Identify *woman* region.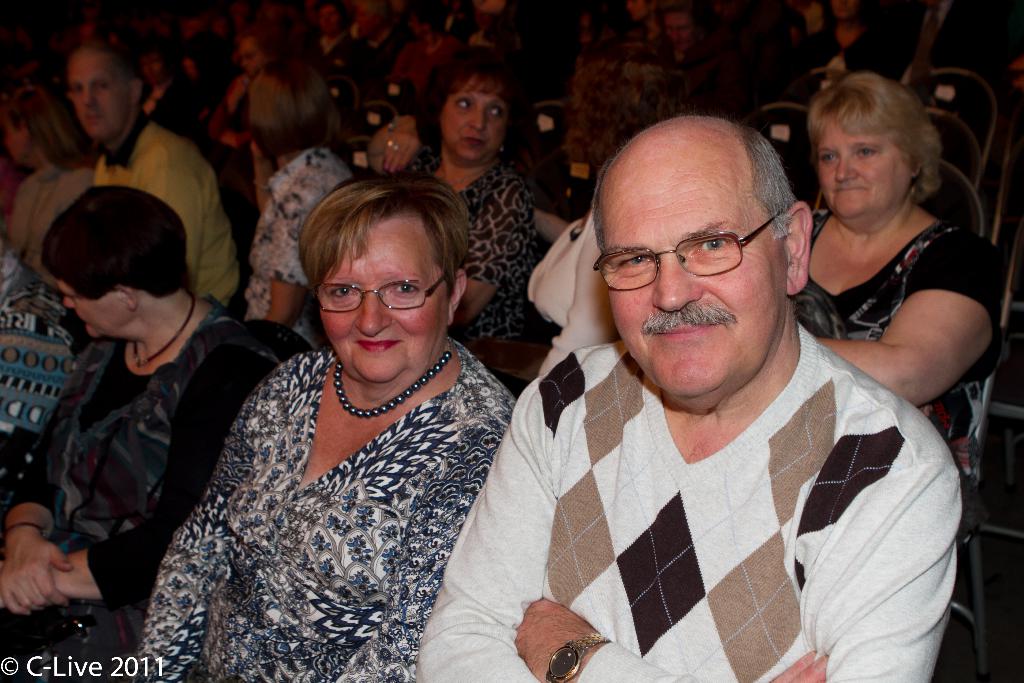
Region: [left=129, top=168, right=517, bottom=682].
